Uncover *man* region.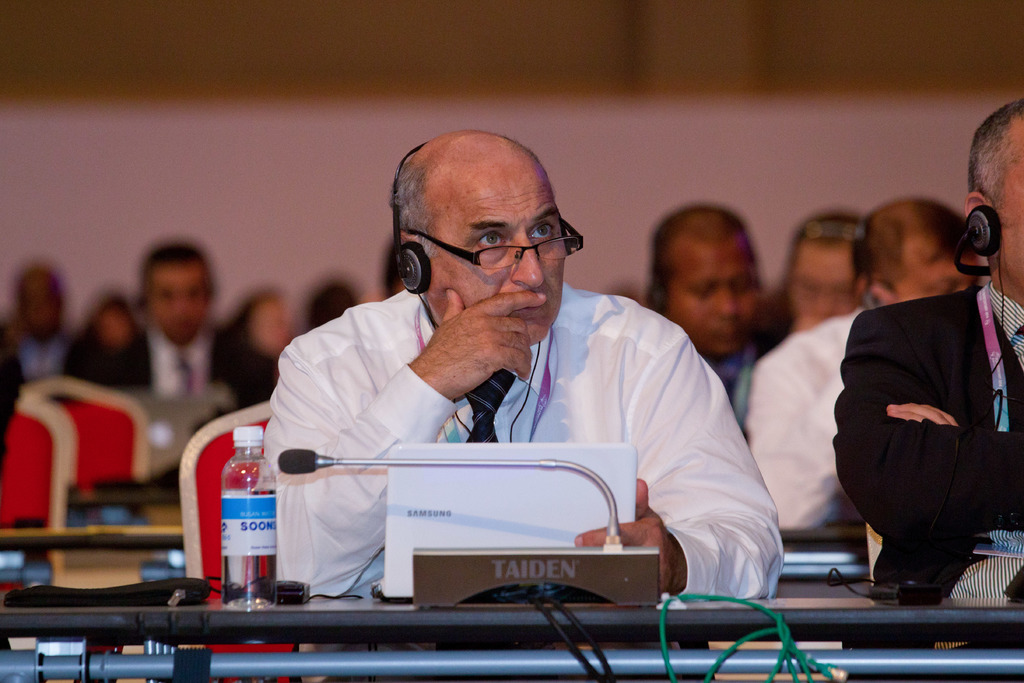
Uncovered: 101,240,282,413.
